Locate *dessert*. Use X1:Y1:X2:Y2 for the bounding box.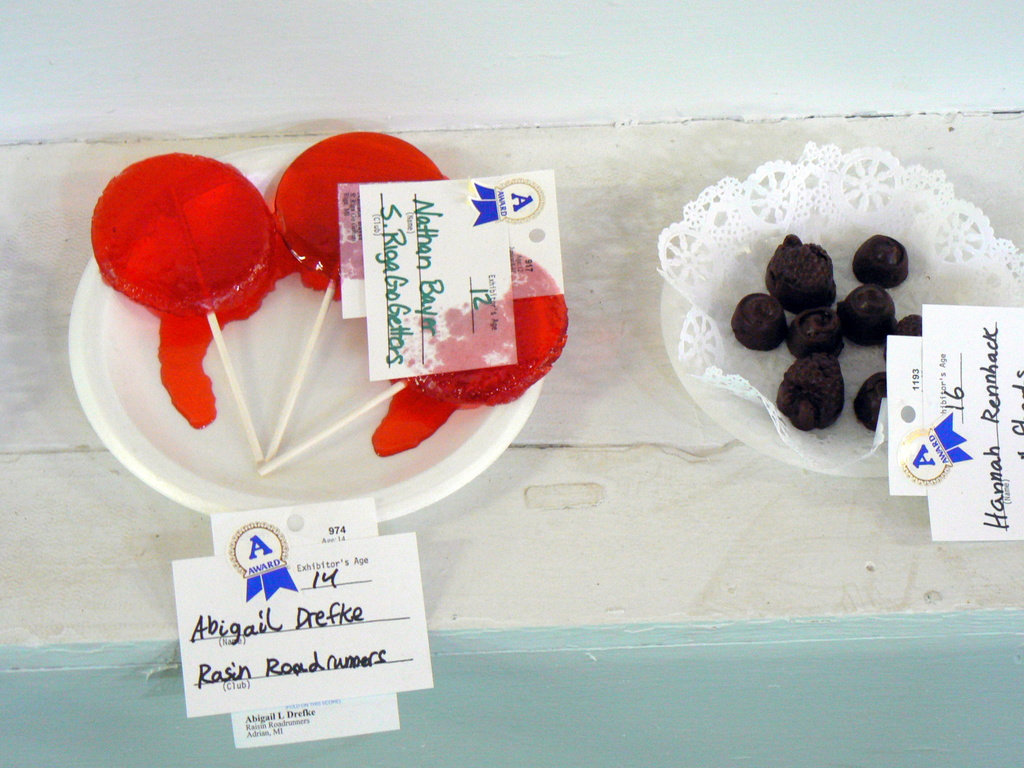
767:233:830:304.
